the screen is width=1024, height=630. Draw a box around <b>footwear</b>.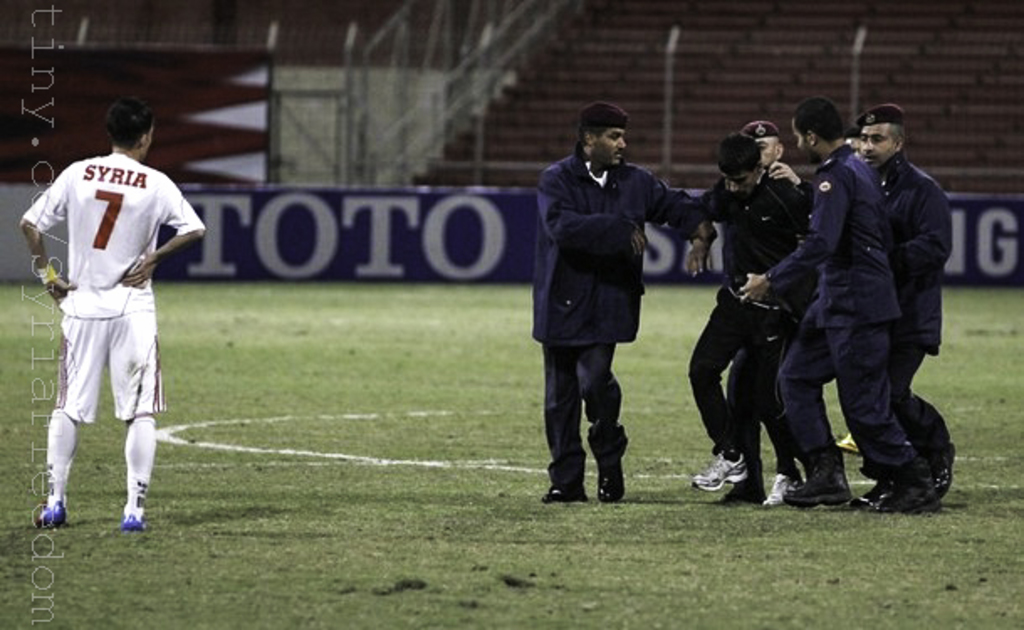
[x1=30, y1=506, x2=67, y2=533].
